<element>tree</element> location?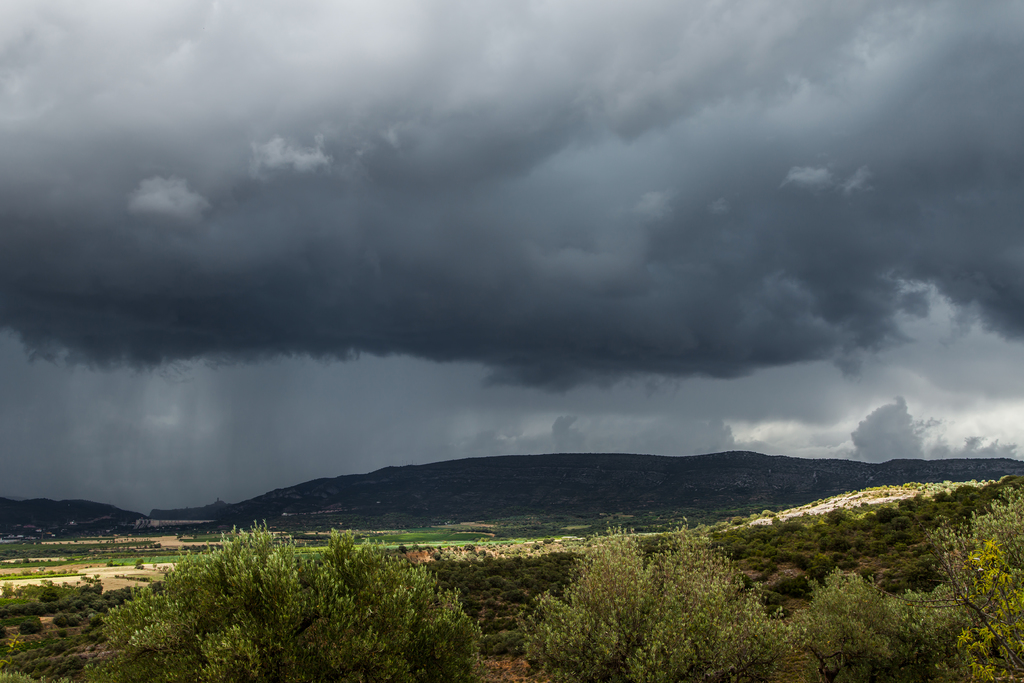
<region>50, 609, 84, 629</region>
